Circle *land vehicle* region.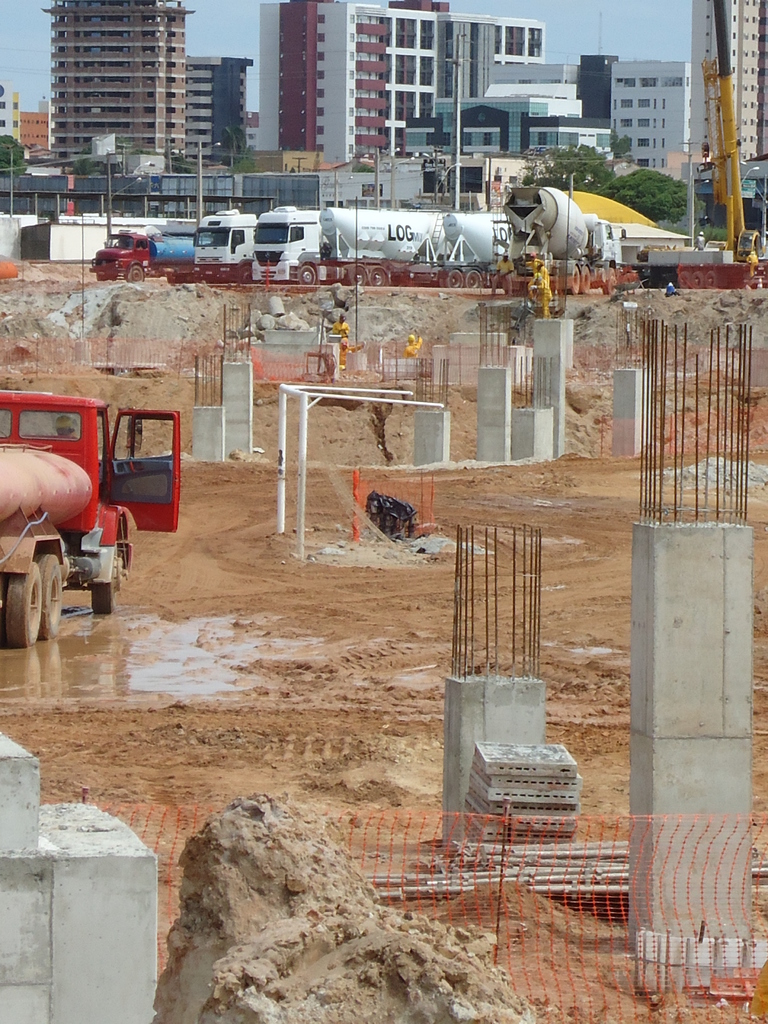
Region: [x1=2, y1=364, x2=157, y2=650].
